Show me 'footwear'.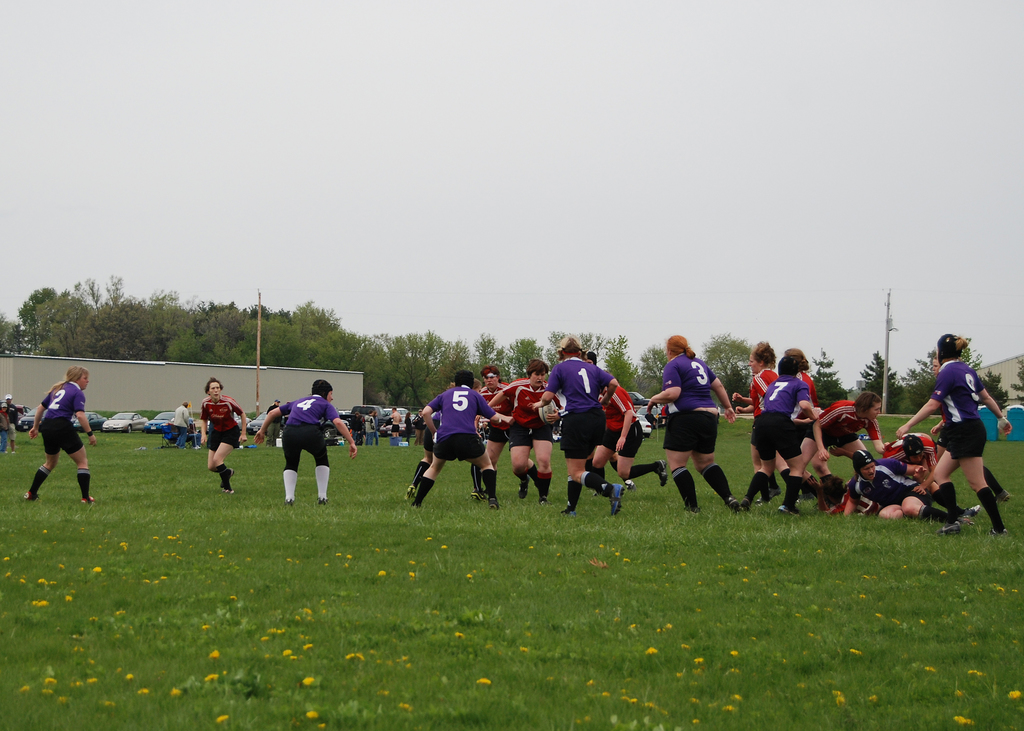
'footwear' is here: {"x1": 289, "y1": 501, "x2": 291, "y2": 504}.
